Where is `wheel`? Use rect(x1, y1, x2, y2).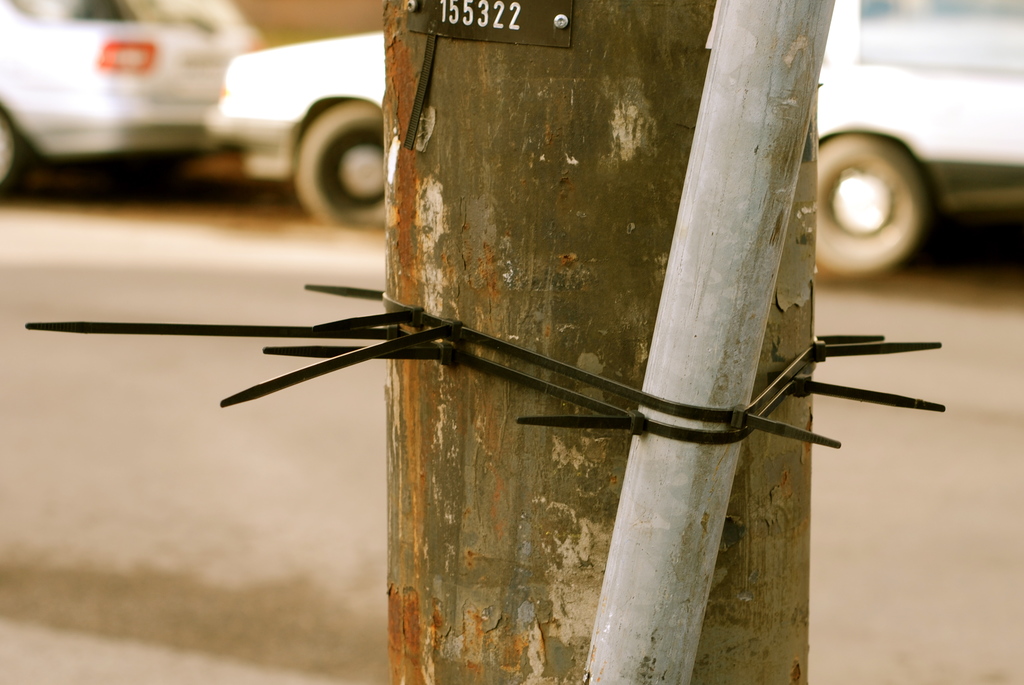
rect(289, 93, 390, 231).
